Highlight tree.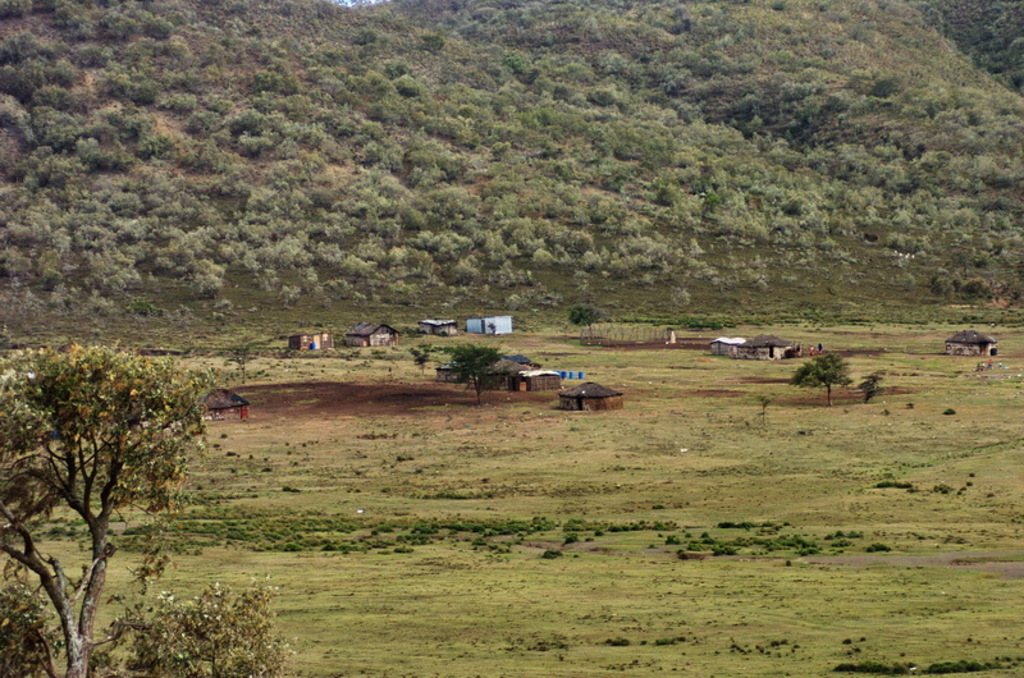
Highlighted region: (20,292,212,646).
